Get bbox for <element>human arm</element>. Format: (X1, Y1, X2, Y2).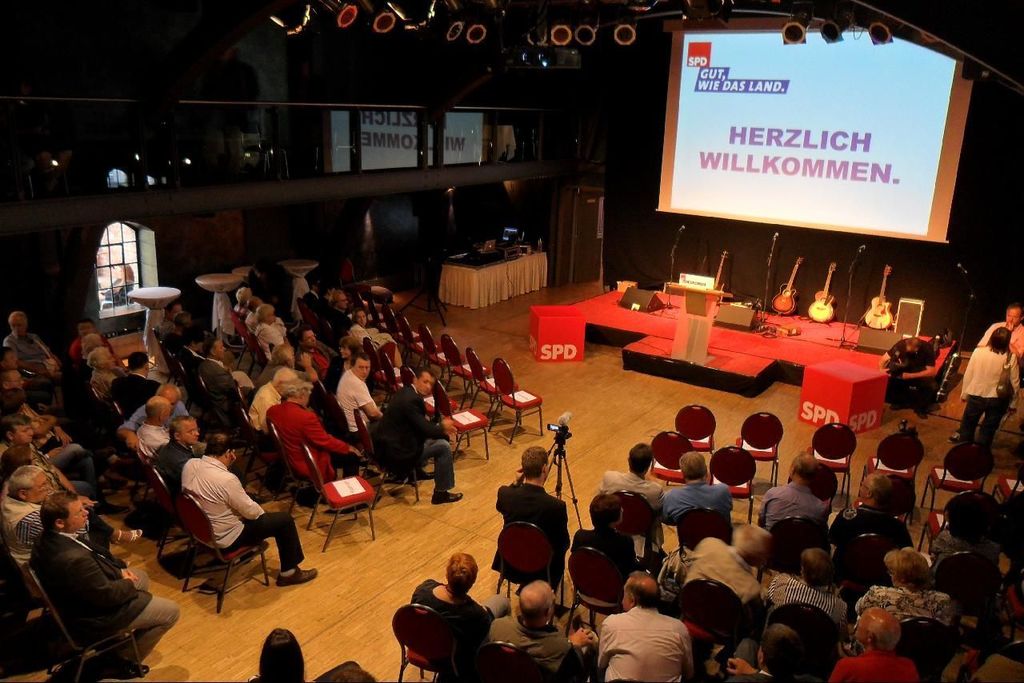
(758, 496, 774, 516).
